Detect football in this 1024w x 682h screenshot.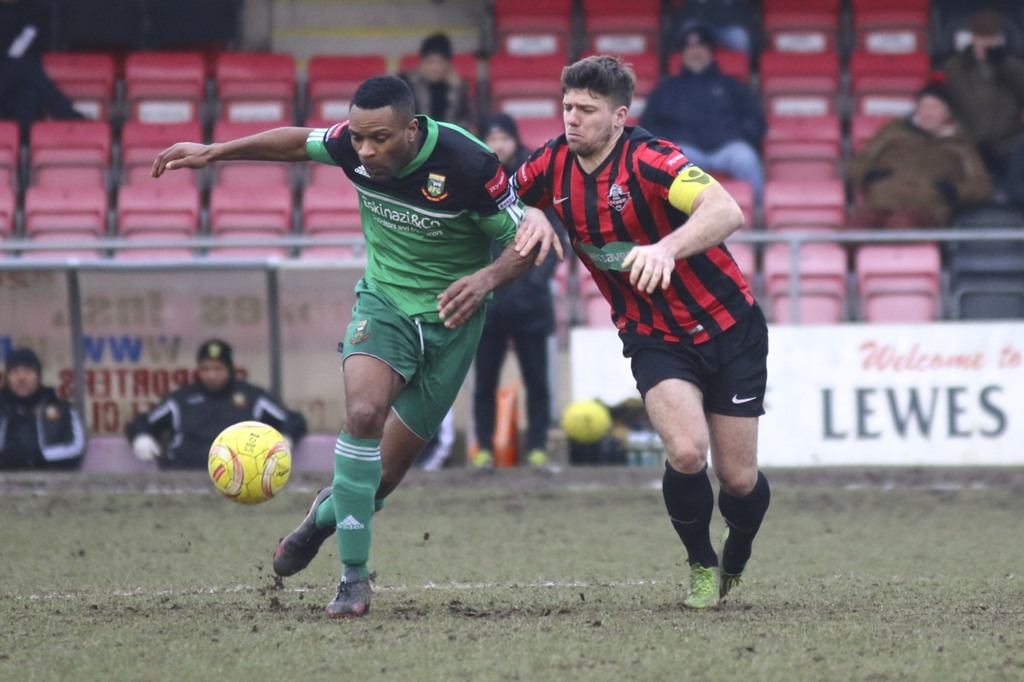
Detection: {"x1": 208, "y1": 418, "x2": 290, "y2": 505}.
